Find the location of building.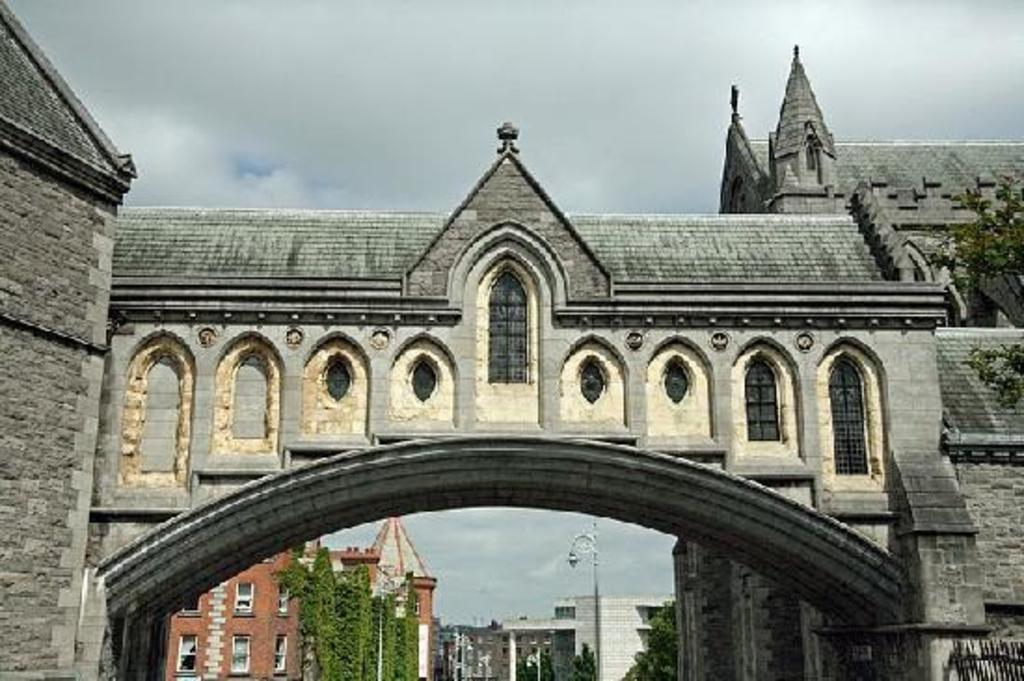
Location: locate(160, 521, 434, 679).
